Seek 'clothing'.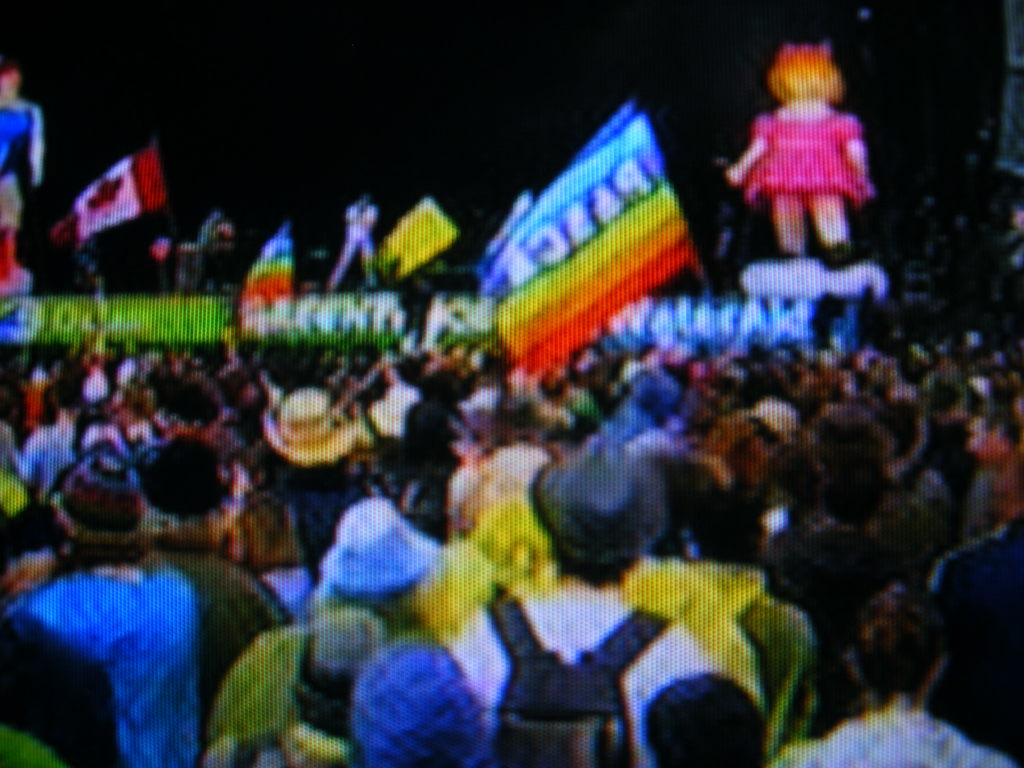
[0, 95, 44, 225].
